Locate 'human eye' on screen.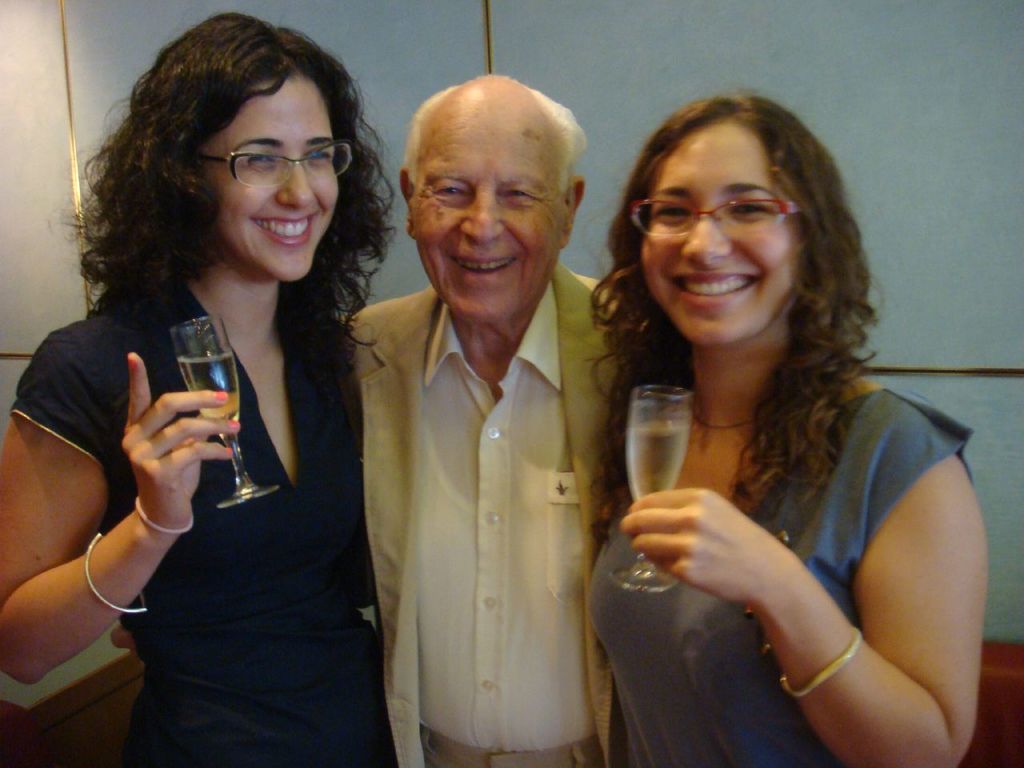
On screen at bbox=(498, 182, 530, 207).
